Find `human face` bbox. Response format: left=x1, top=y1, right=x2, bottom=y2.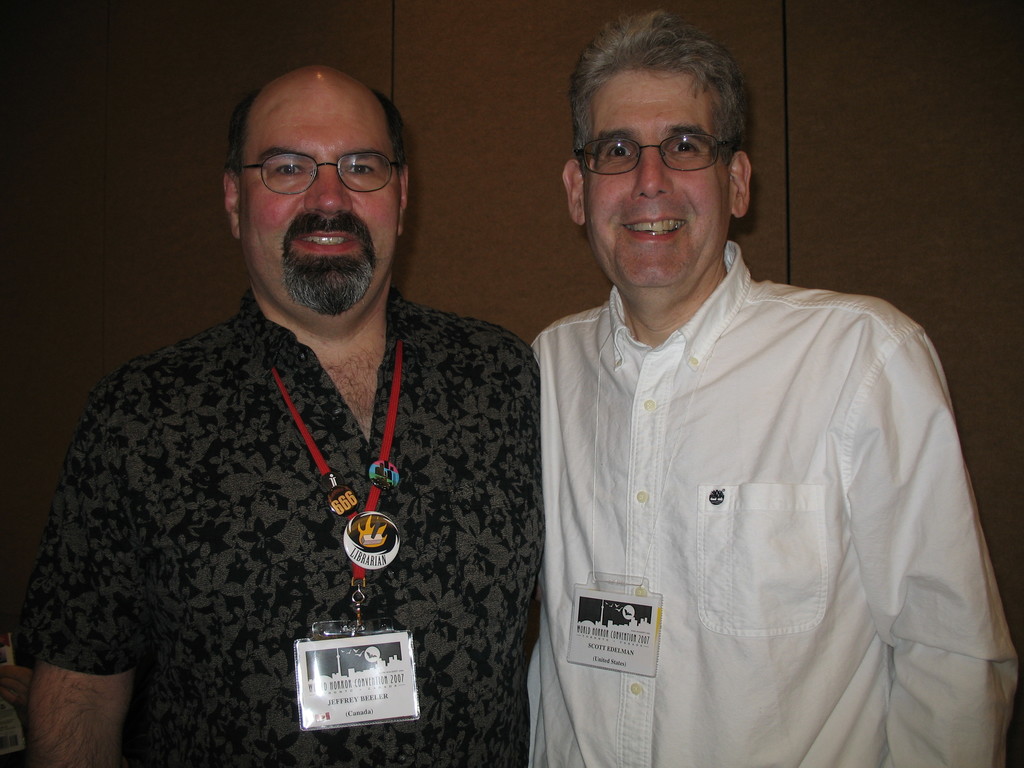
left=575, top=60, right=733, bottom=286.
